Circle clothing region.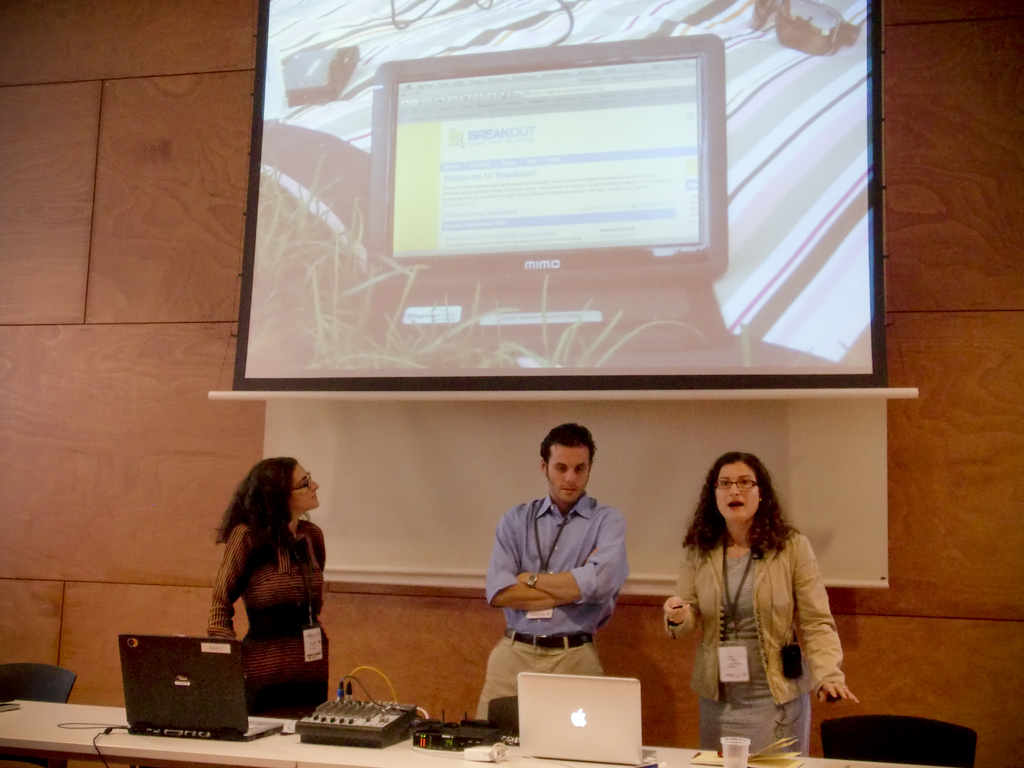
Region: <box>205,516,336,717</box>.
